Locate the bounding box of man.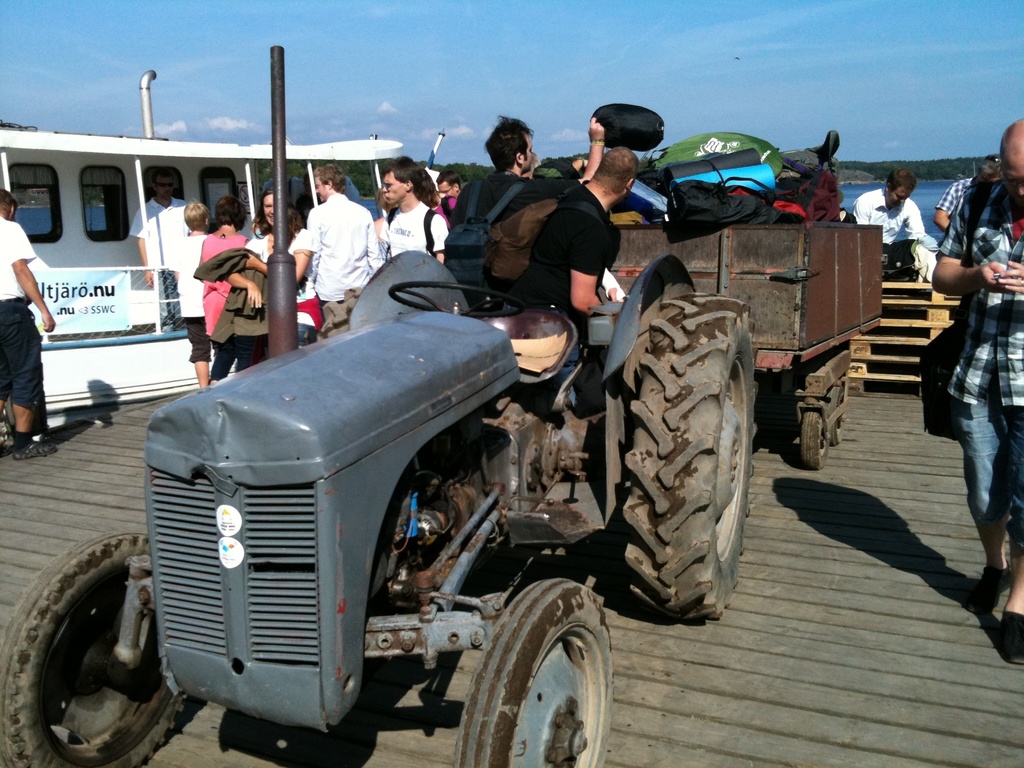
Bounding box: [left=305, top=162, right=388, bottom=322].
